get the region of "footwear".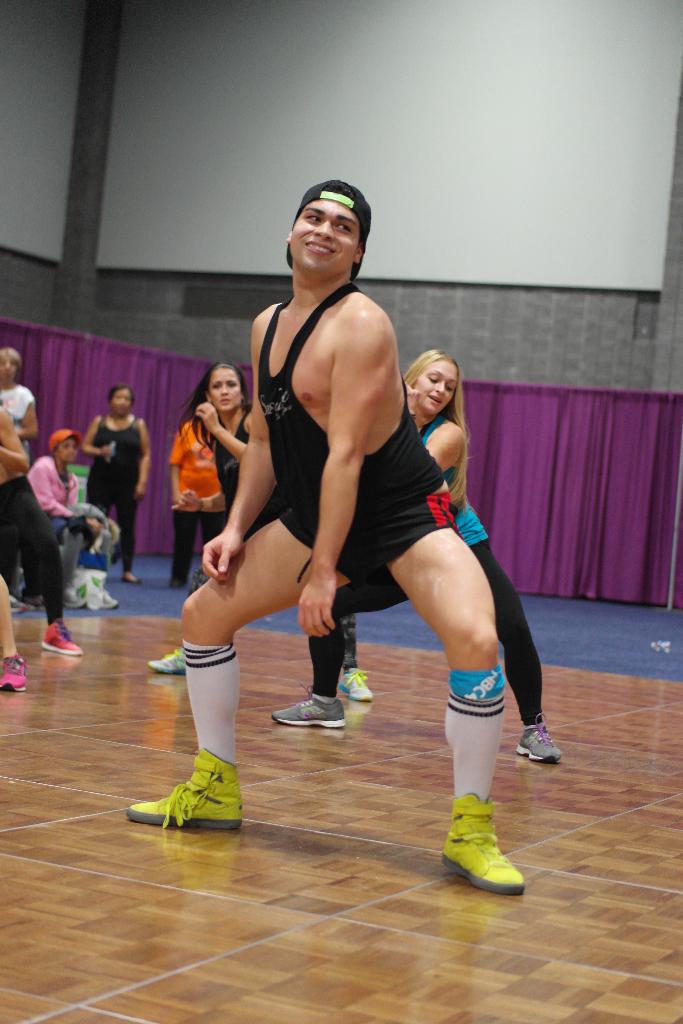
148/644/186/676.
